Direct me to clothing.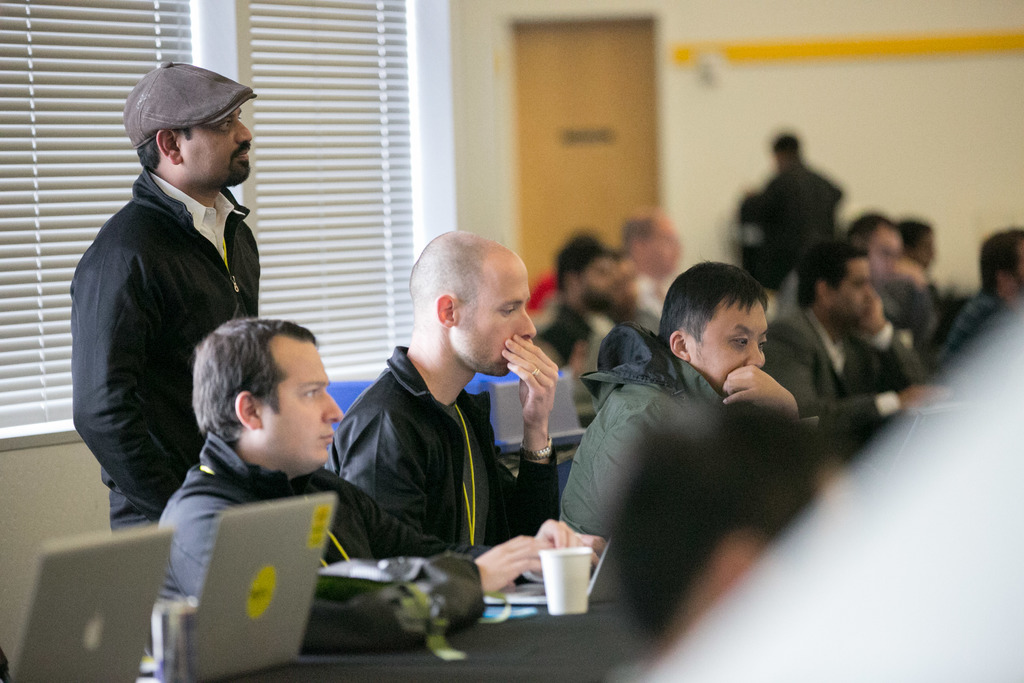
Direction: BBox(540, 309, 746, 568).
